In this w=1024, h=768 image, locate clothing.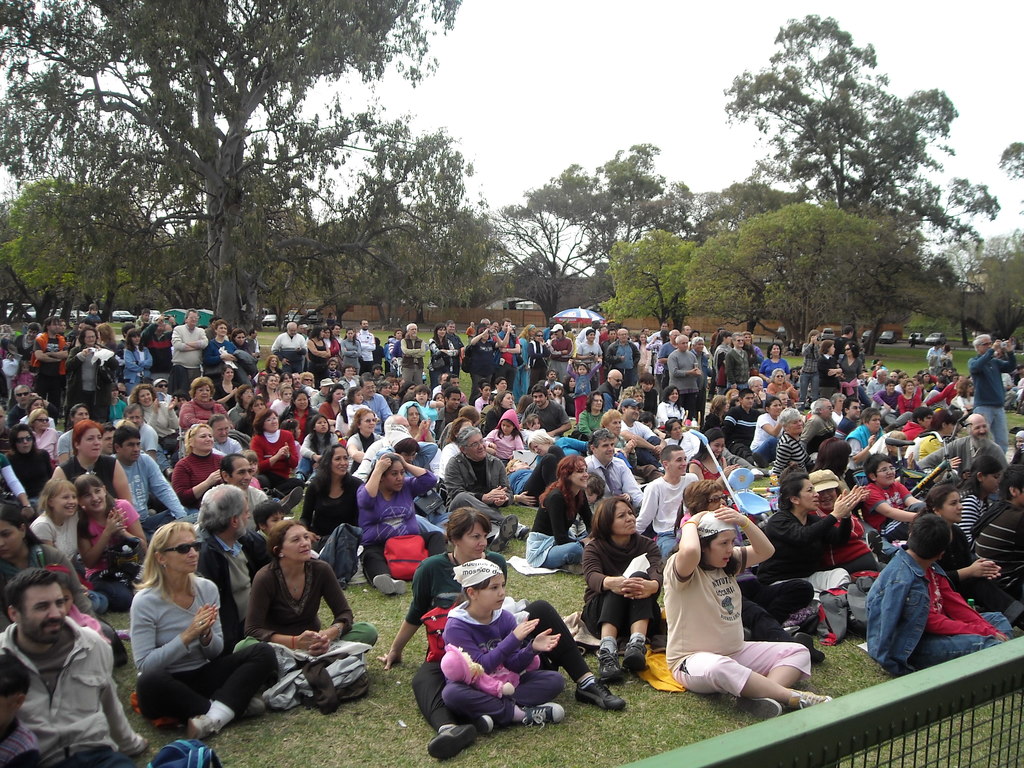
Bounding box: x1=918, y1=433, x2=1006, y2=486.
